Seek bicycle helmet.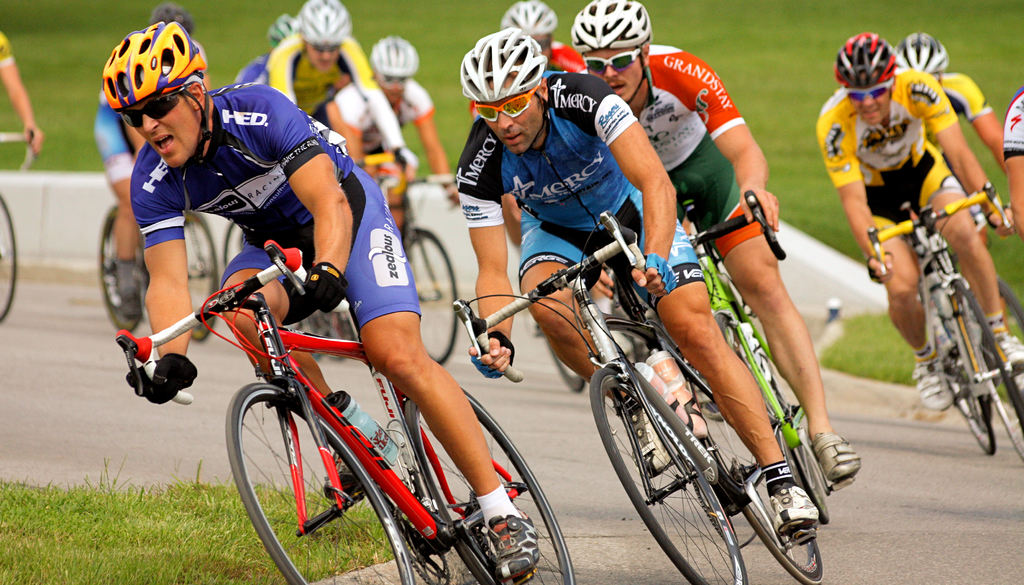
(298, 1, 349, 50).
